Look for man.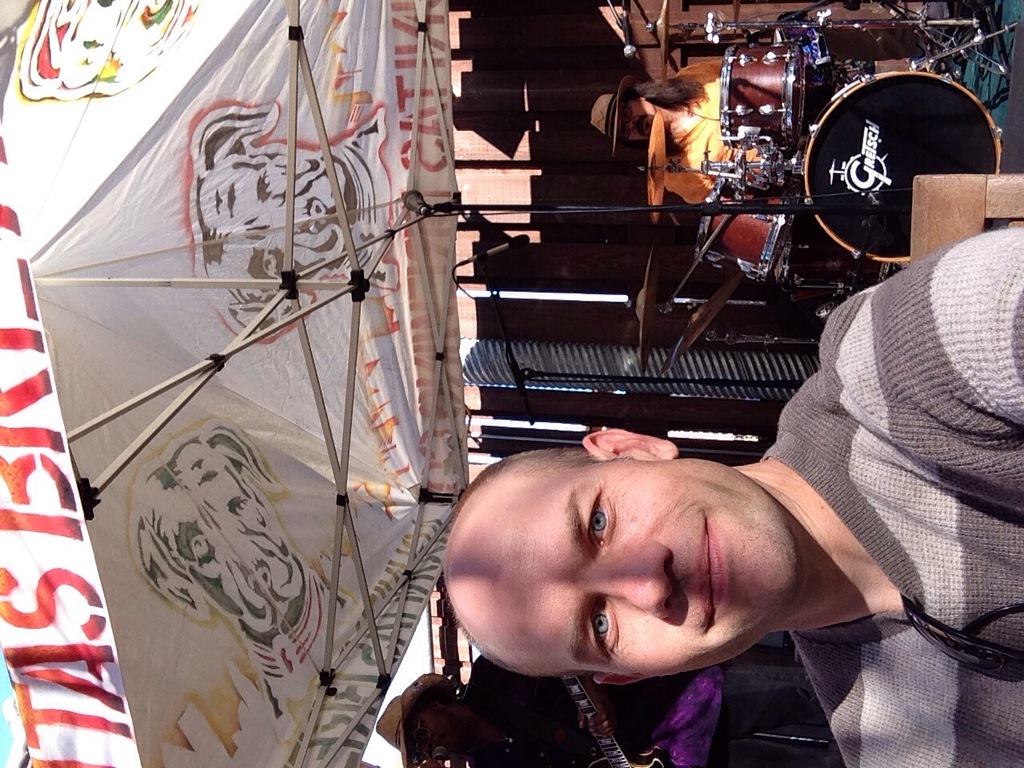
Found: select_region(583, 67, 782, 218).
